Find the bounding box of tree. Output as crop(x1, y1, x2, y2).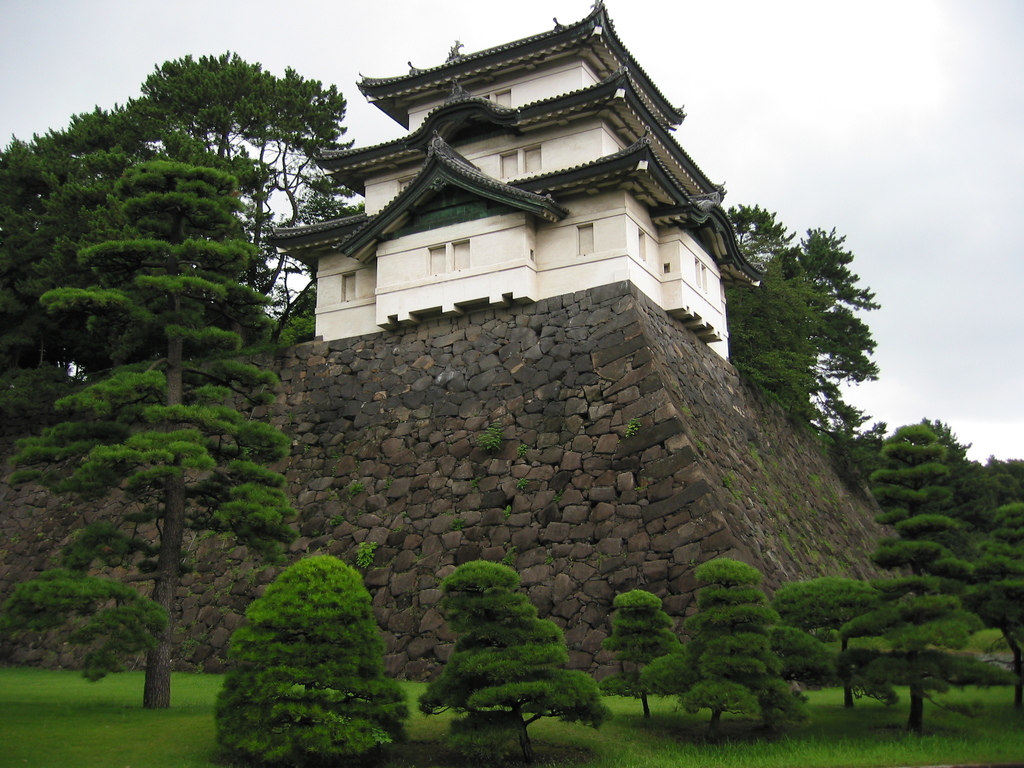
crop(408, 562, 618, 764).
